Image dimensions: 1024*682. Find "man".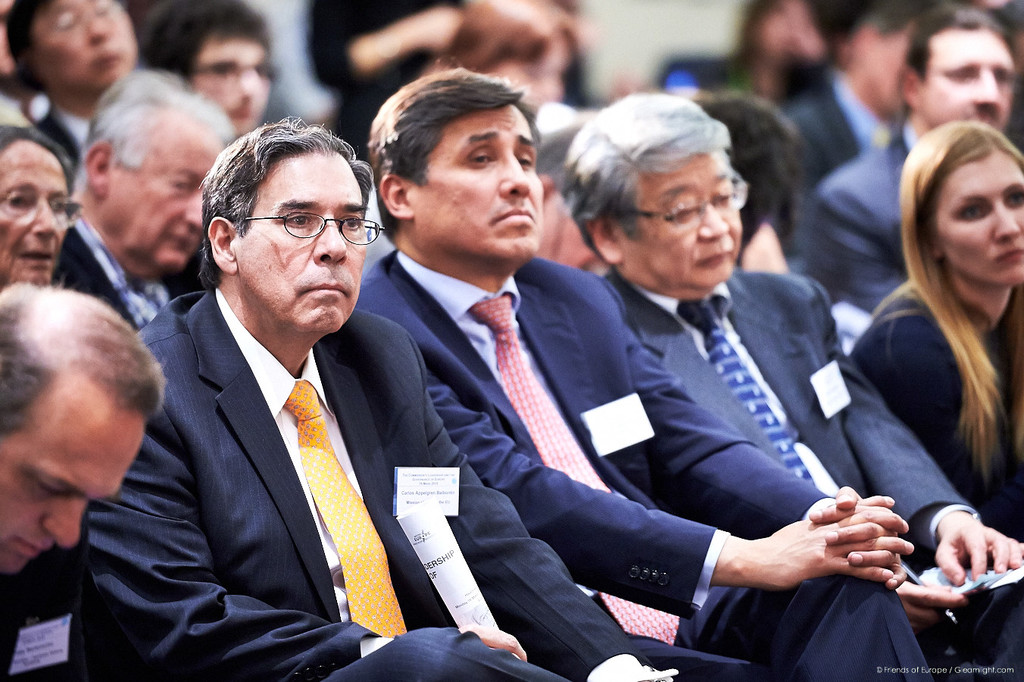
[8,0,148,163].
